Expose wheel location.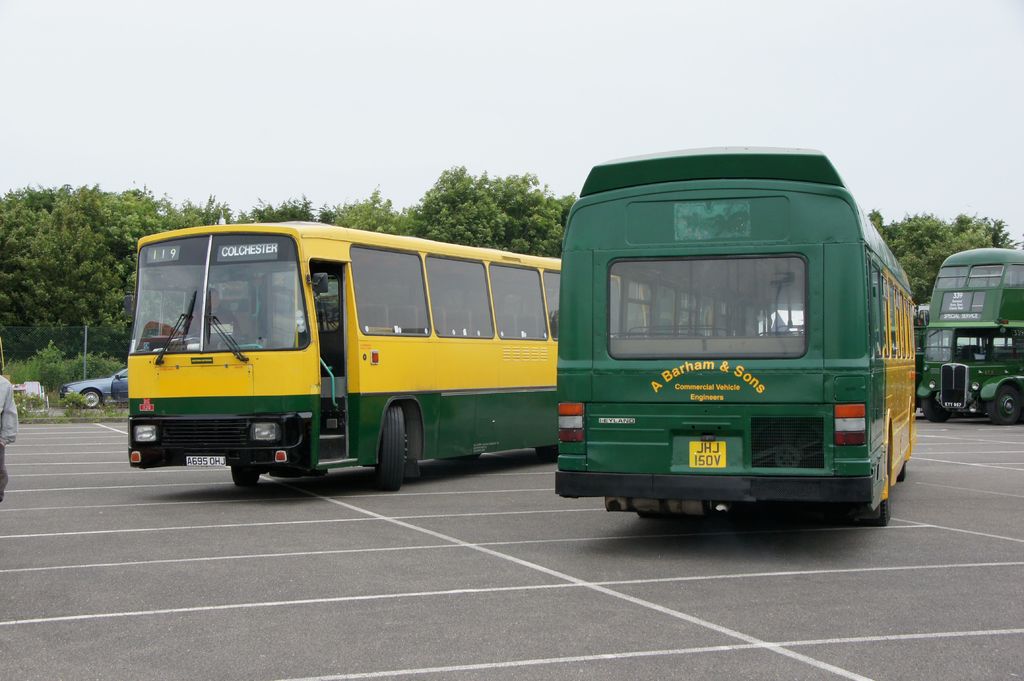
Exposed at [left=988, top=382, right=1023, bottom=424].
